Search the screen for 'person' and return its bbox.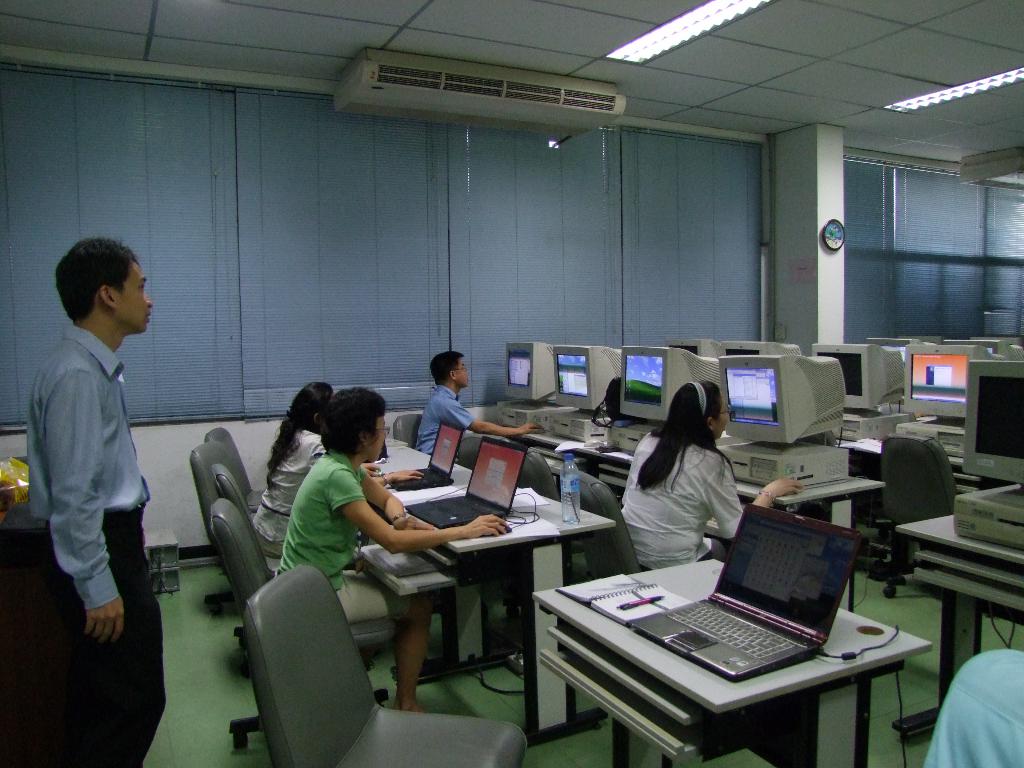
Found: (left=416, top=352, right=536, bottom=460).
